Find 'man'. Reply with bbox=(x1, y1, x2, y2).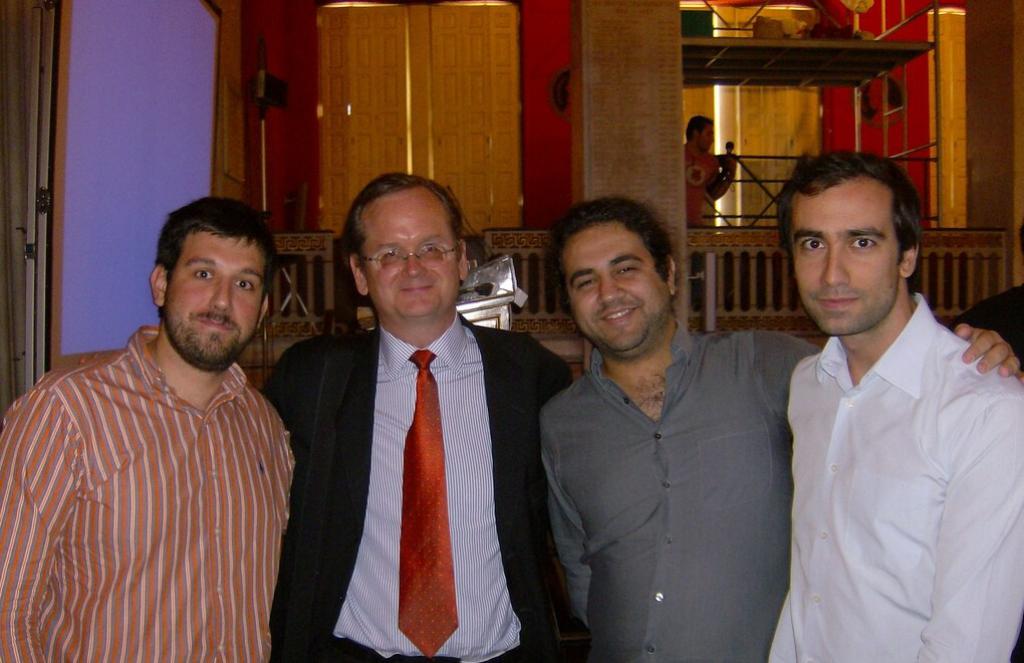
bbox=(0, 197, 296, 662).
